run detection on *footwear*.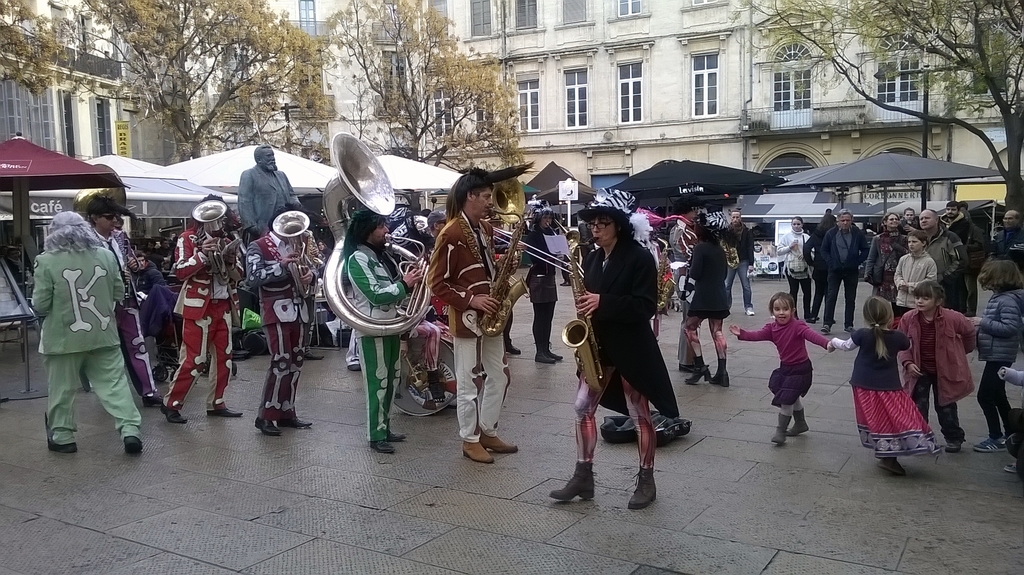
Result: box(945, 439, 964, 455).
